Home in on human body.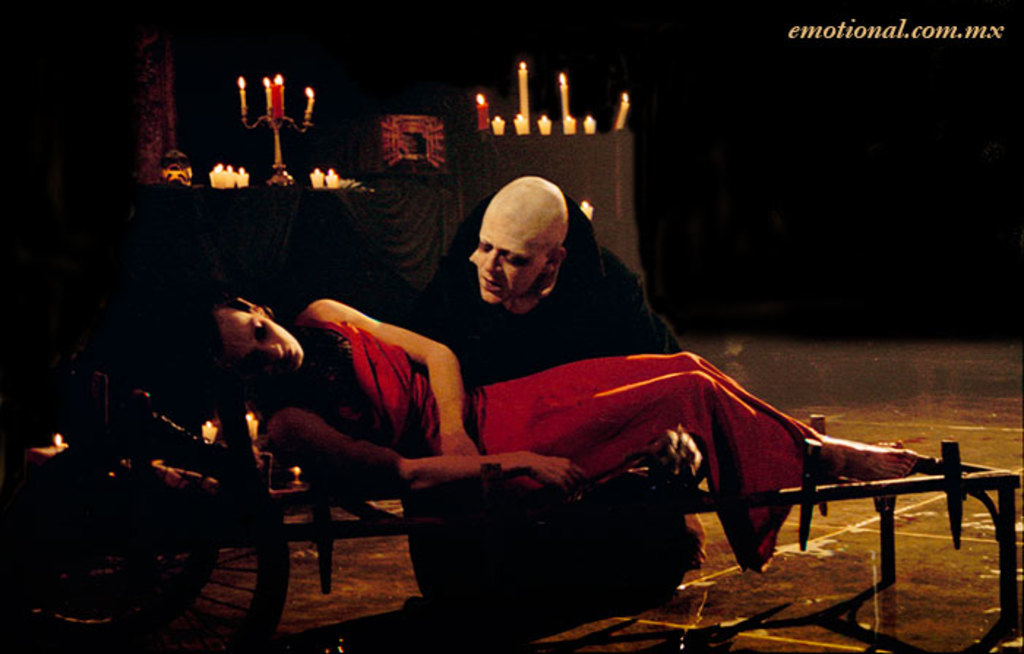
Homed in at [186, 291, 926, 581].
